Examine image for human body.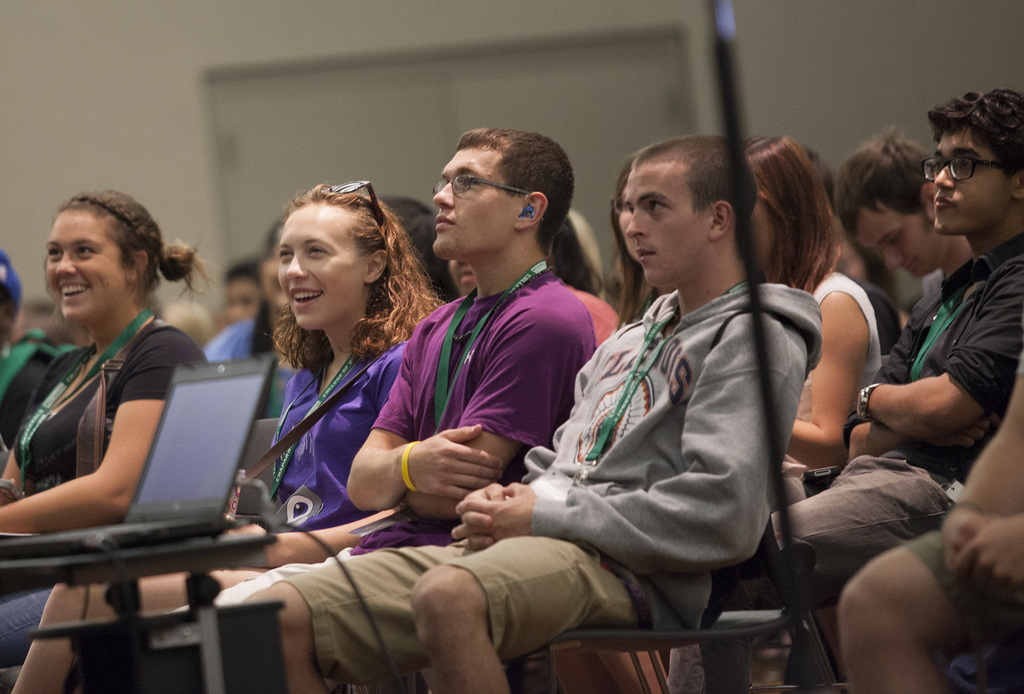
Examination result: [564, 280, 627, 346].
